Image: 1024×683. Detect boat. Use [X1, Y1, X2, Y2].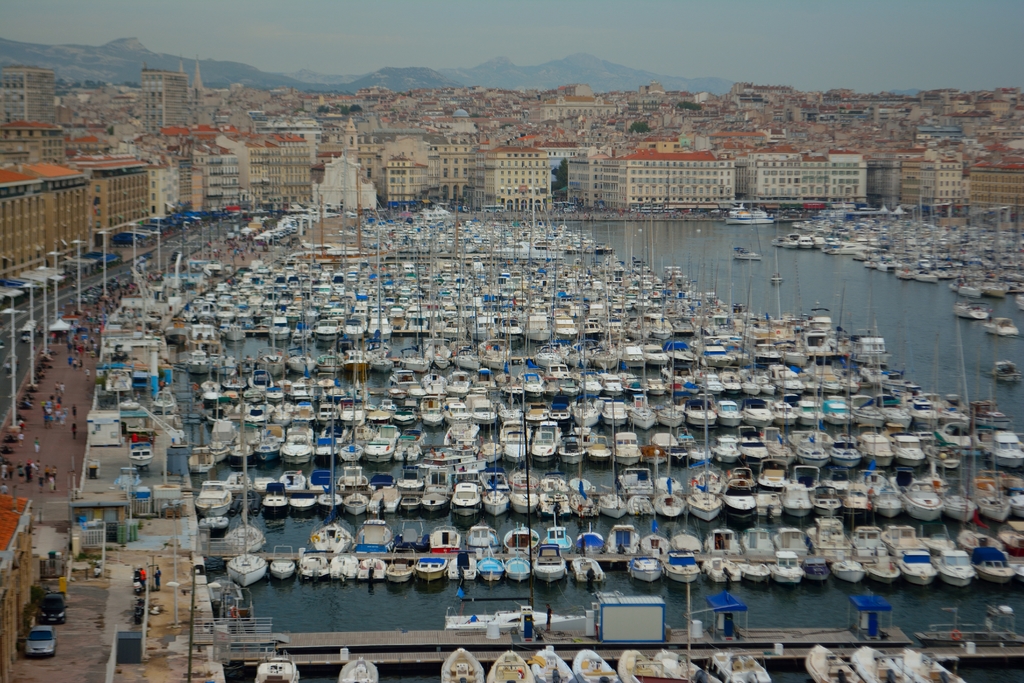
[618, 647, 668, 682].
